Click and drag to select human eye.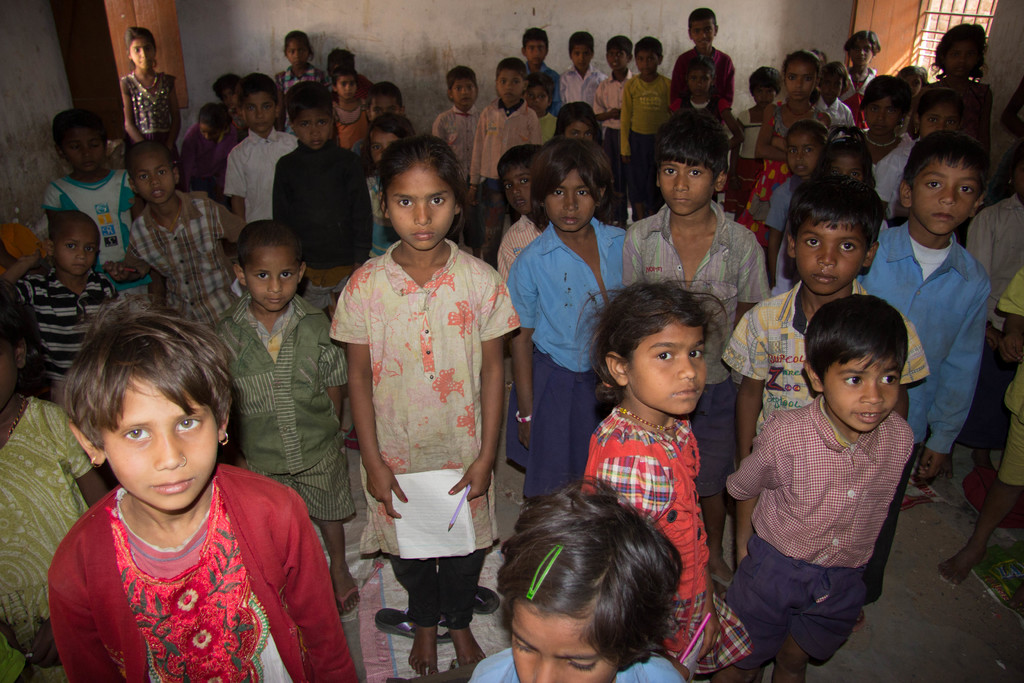
Selection: locate(838, 240, 857, 253).
